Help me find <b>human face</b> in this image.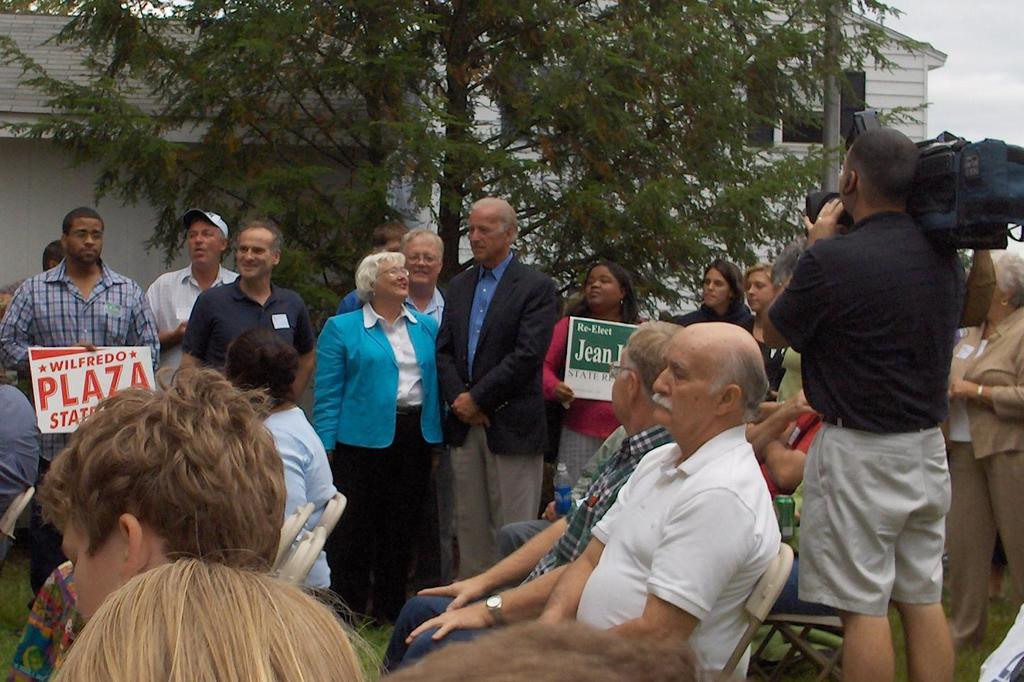
Found it: l=607, t=343, r=631, b=413.
